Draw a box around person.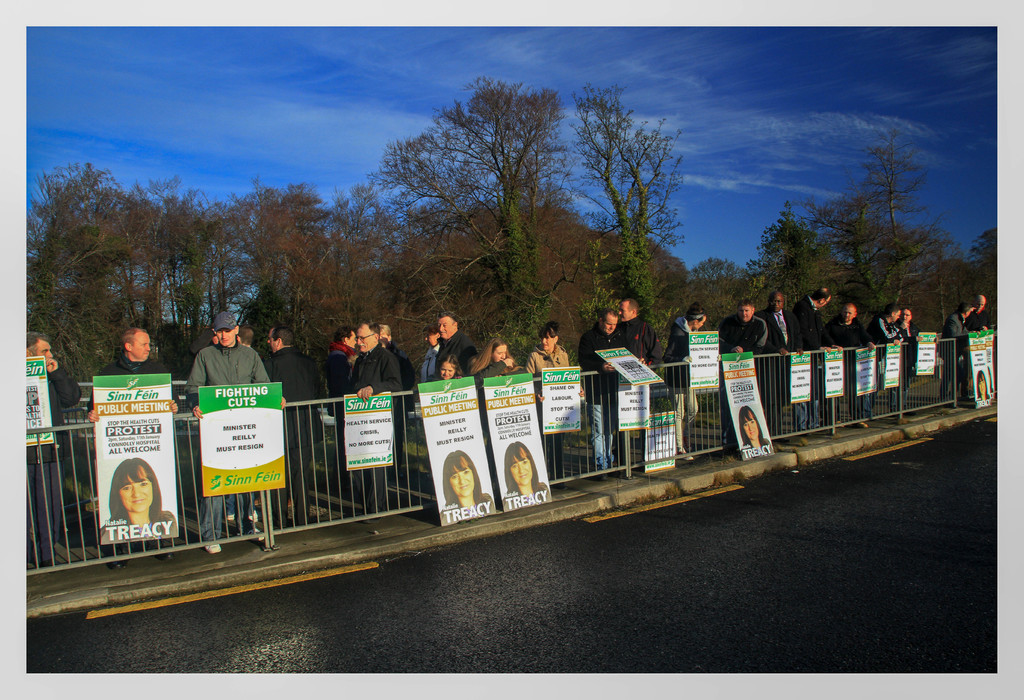
326, 310, 399, 432.
